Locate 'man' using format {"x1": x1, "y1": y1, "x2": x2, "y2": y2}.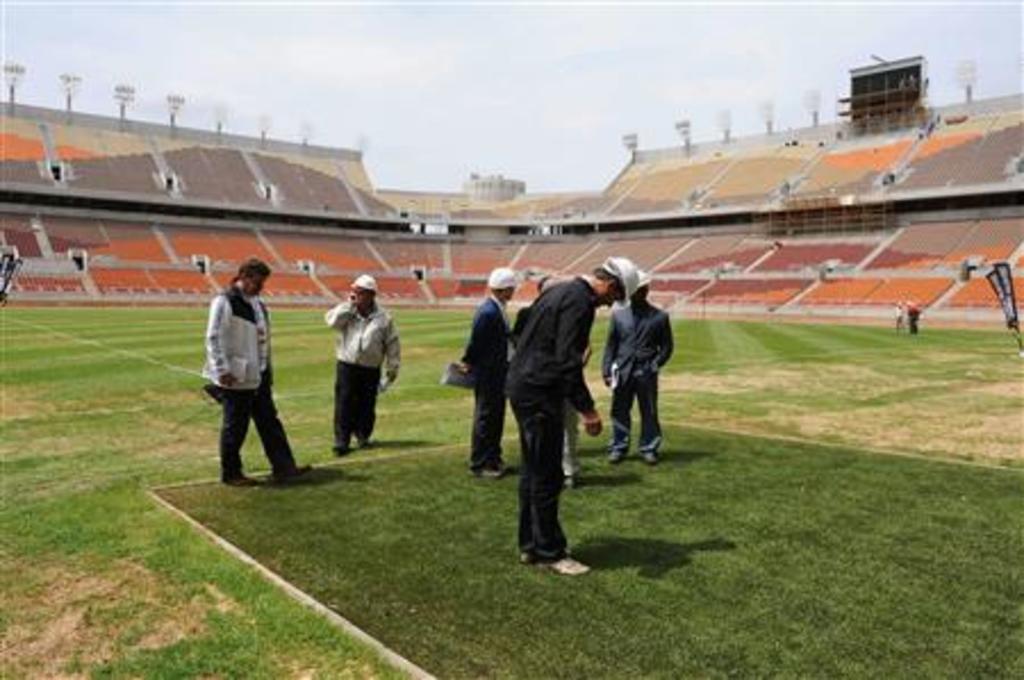
{"x1": 457, "y1": 255, "x2": 514, "y2": 478}.
